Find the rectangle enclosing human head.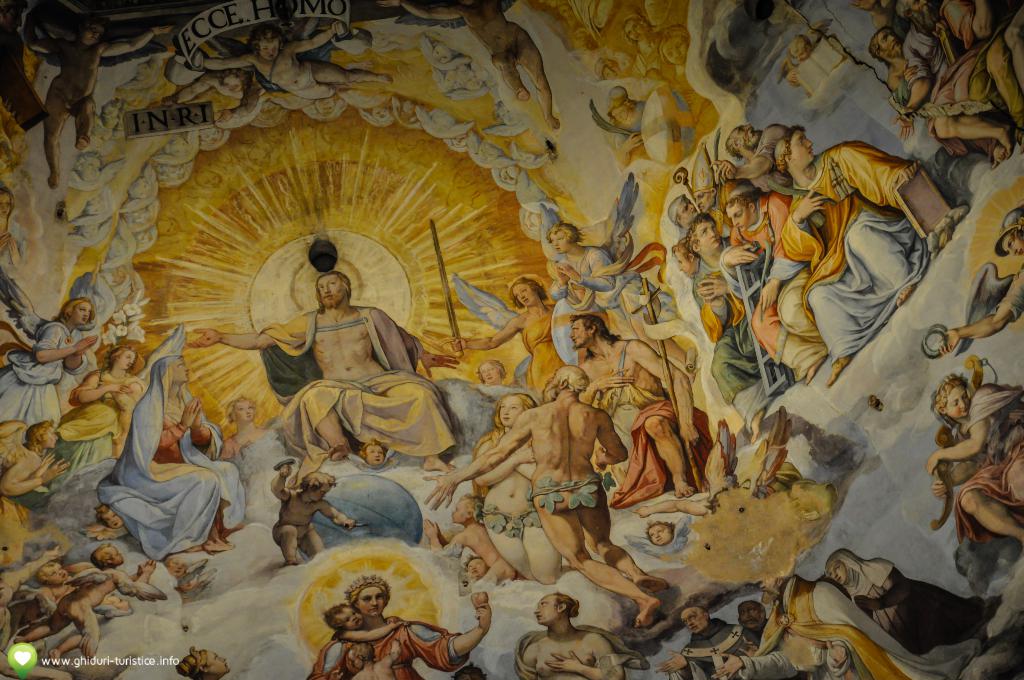
(111, 349, 136, 371).
